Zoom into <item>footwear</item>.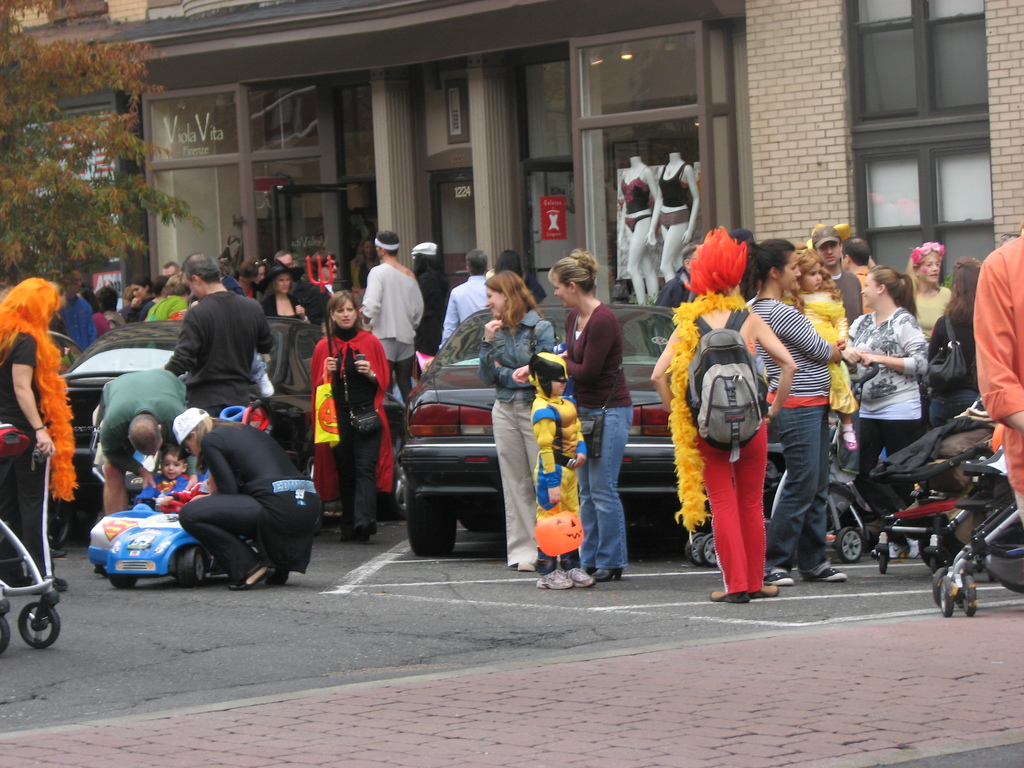
Zoom target: [x1=748, y1=582, x2=782, y2=596].
